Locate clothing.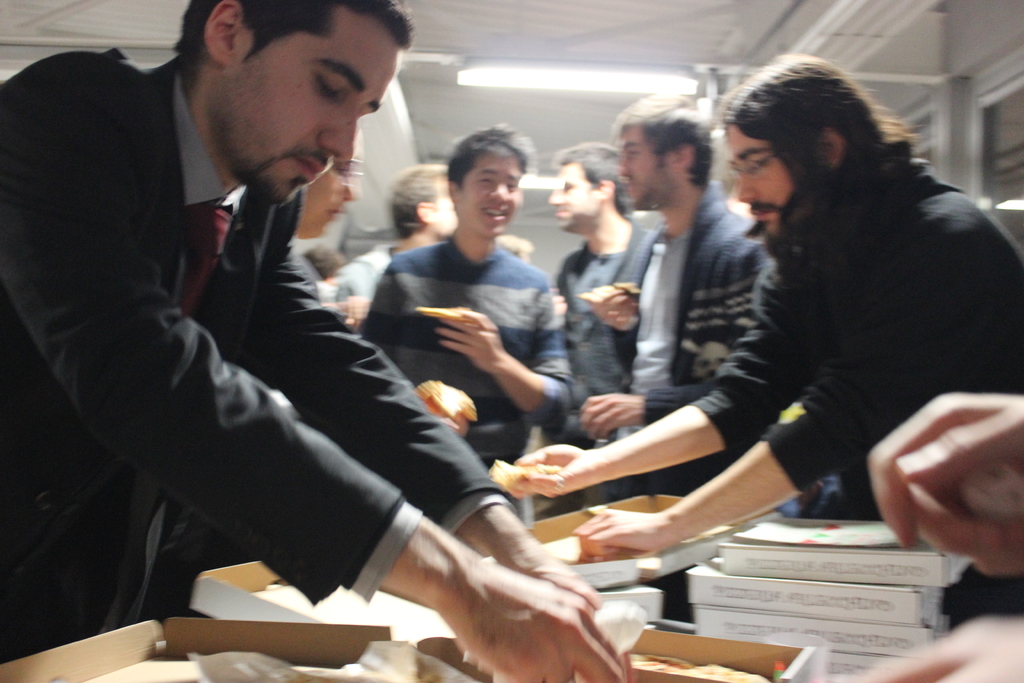
Bounding box: box(0, 49, 513, 665).
